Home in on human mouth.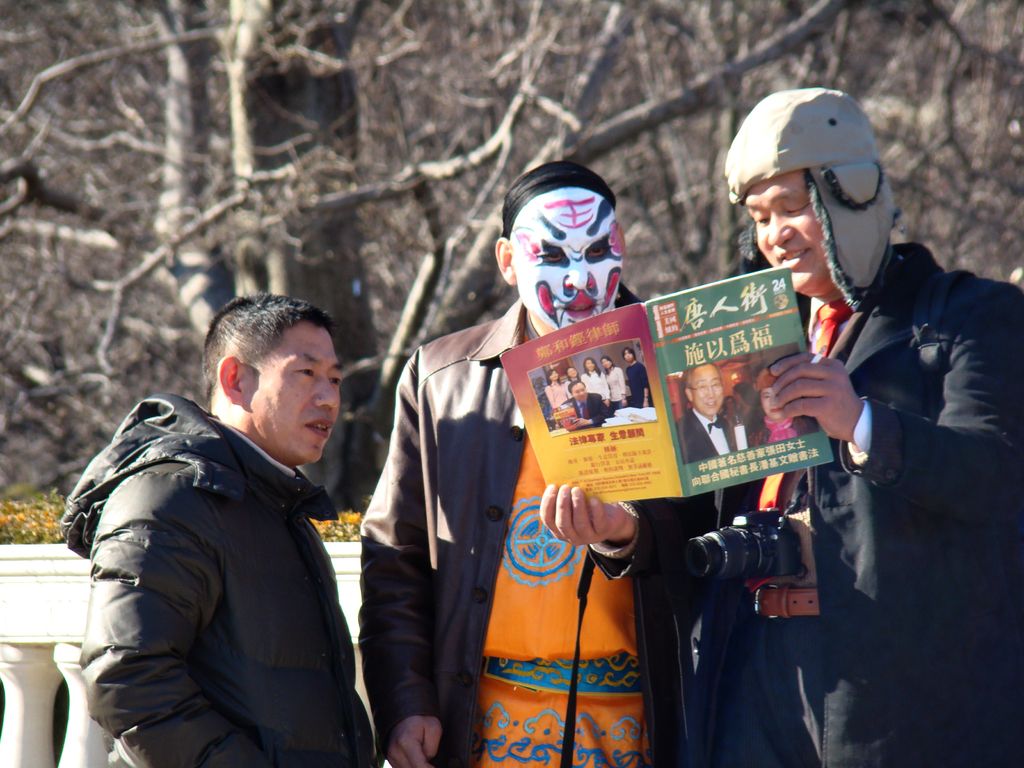
Homed in at {"x1": 772, "y1": 241, "x2": 810, "y2": 269}.
